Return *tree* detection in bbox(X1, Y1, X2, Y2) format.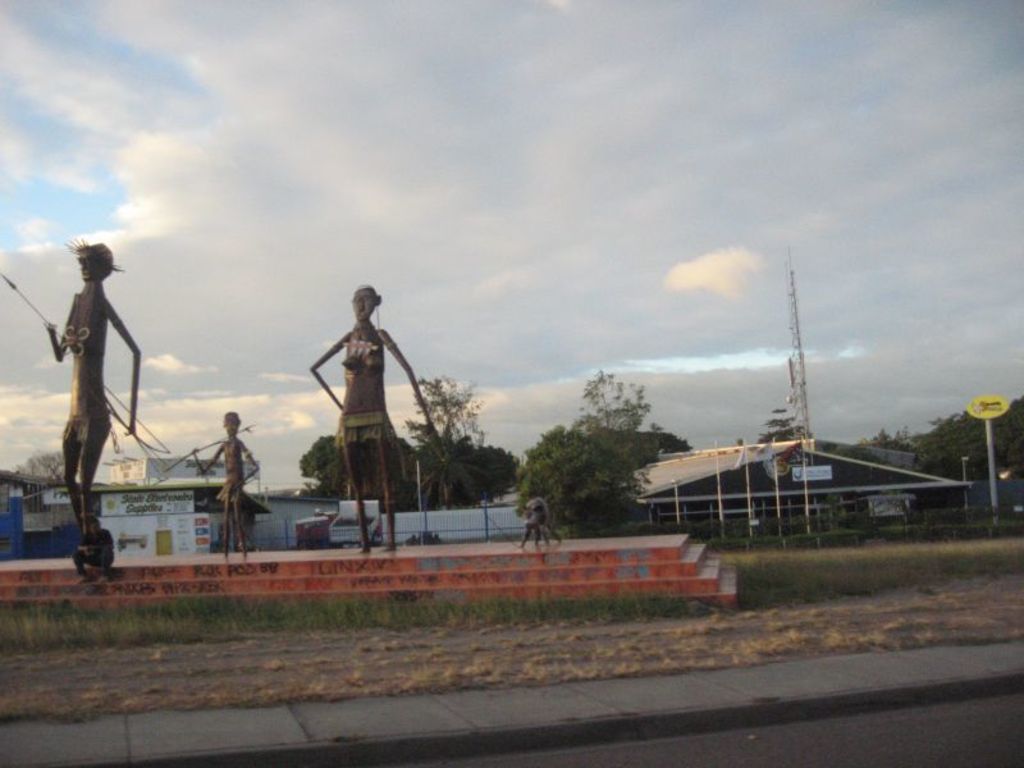
bbox(298, 434, 347, 502).
